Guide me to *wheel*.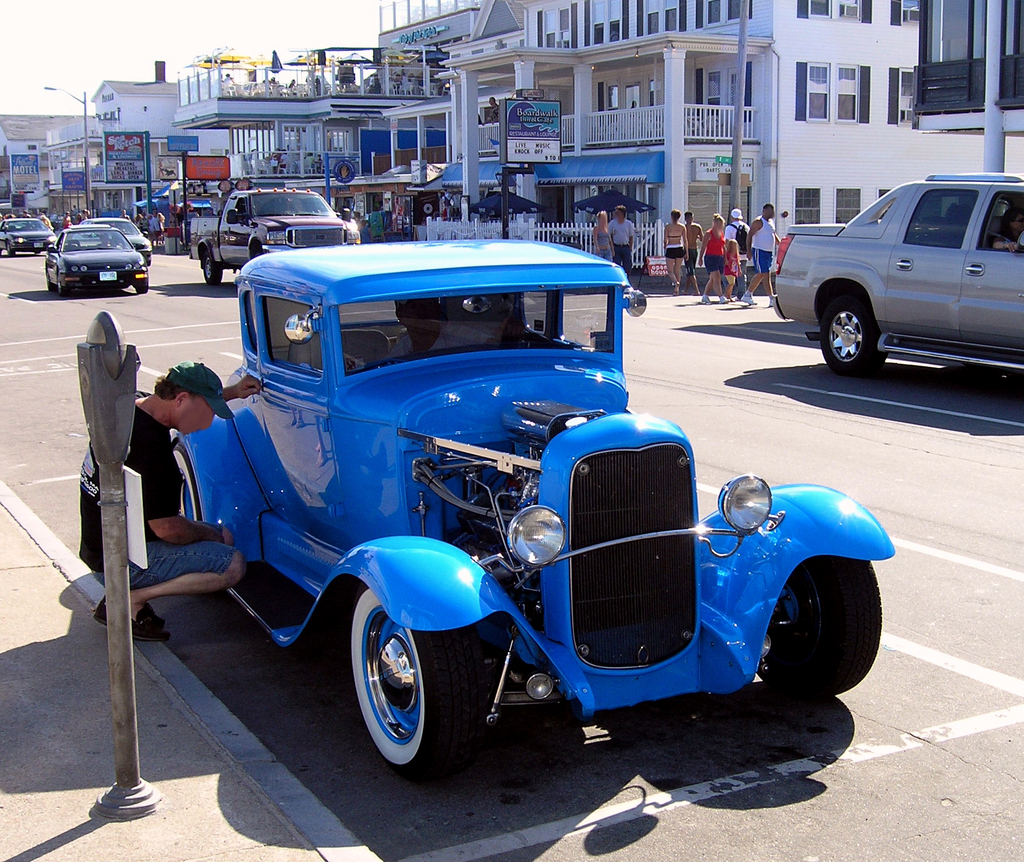
Guidance: 145,257,154,269.
